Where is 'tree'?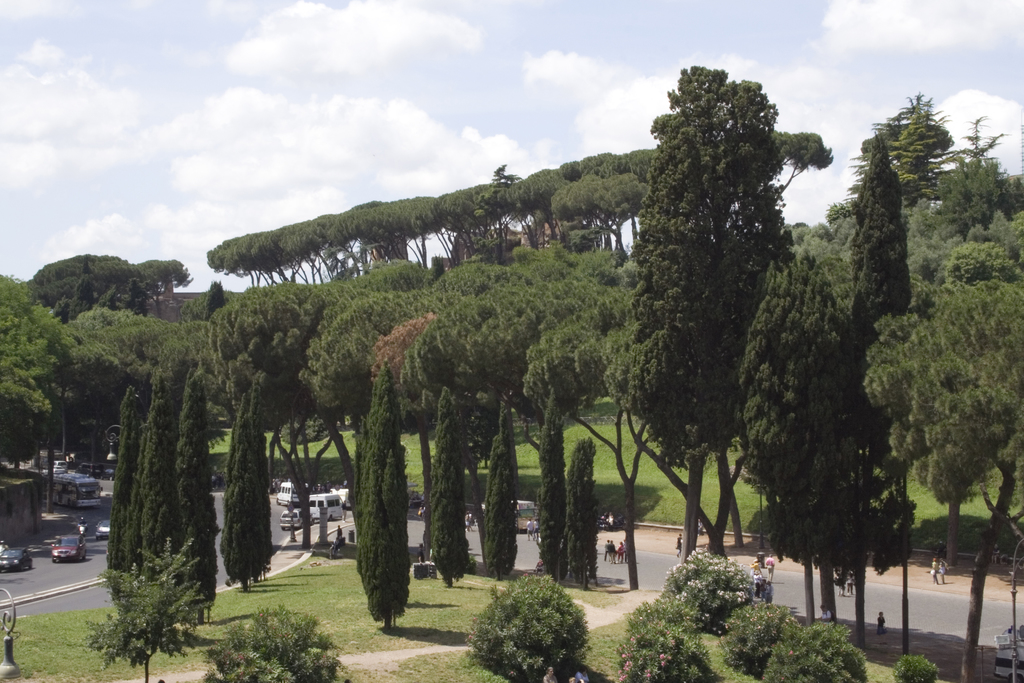
l=218, t=382, r=260, b=596.
